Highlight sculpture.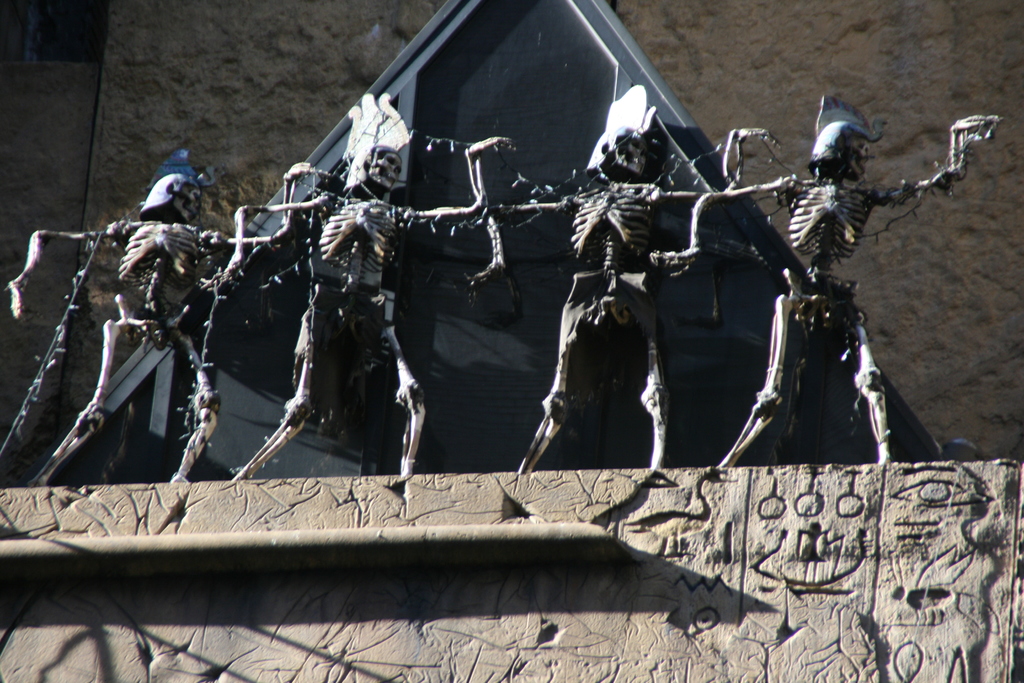
Highlighted region: [left=652, top=94, right=998, bottom=467].
